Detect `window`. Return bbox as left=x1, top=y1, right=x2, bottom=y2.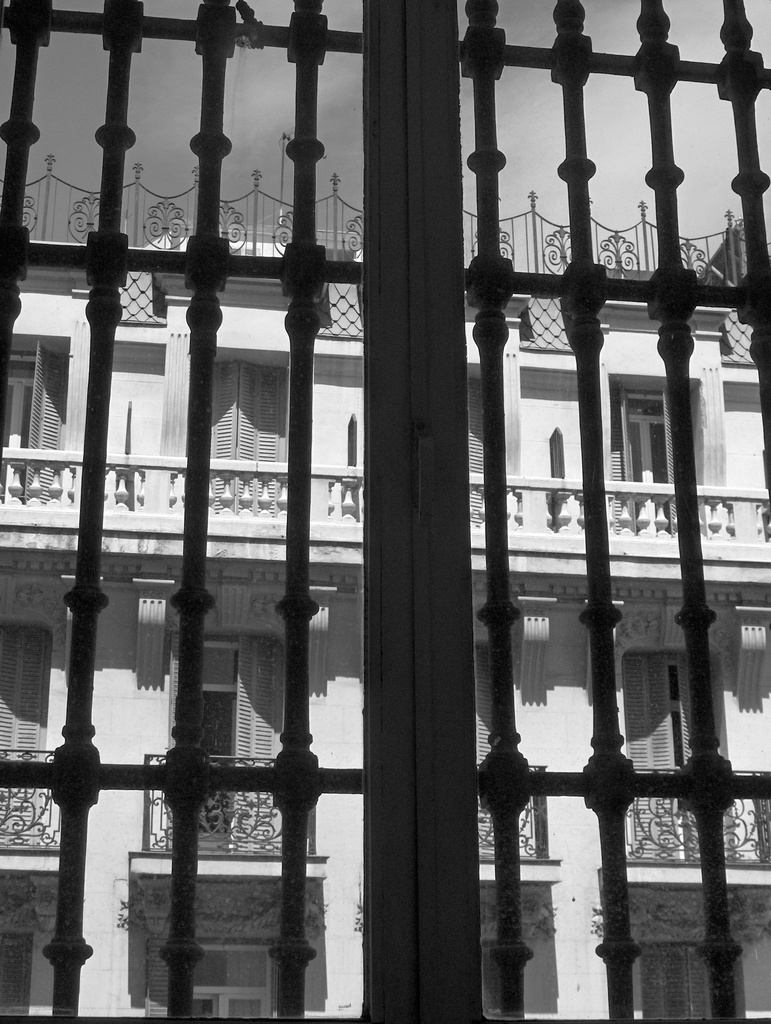
left=617, top=390, right=695, bottom=511.
